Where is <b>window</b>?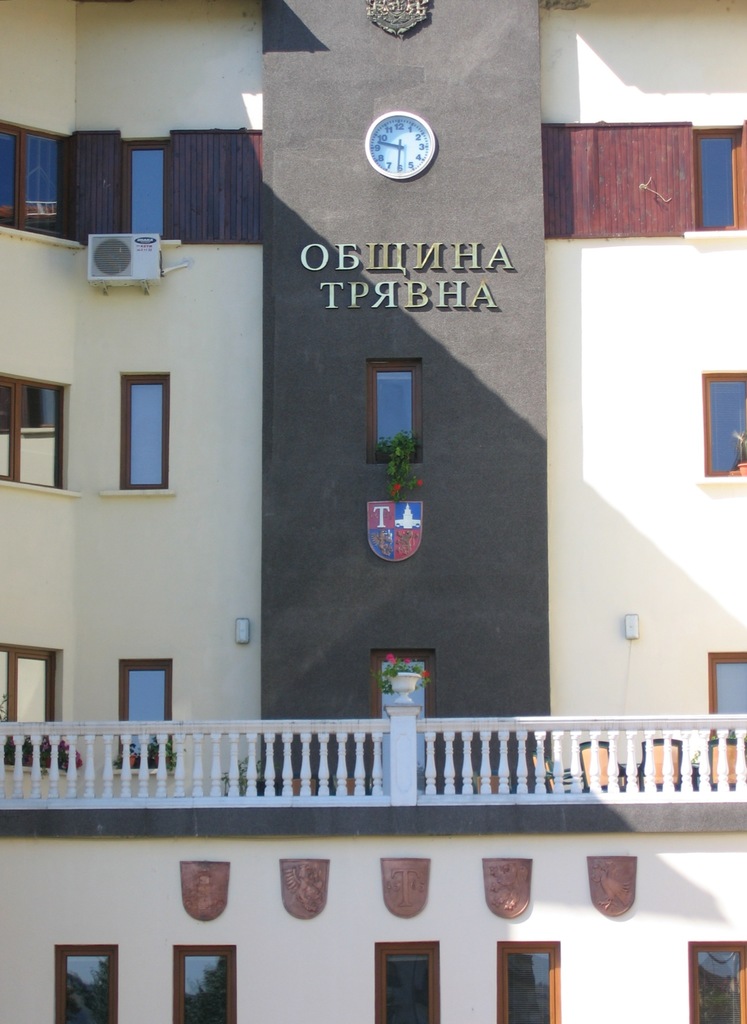
box=[492, 937, 563, 1023].
